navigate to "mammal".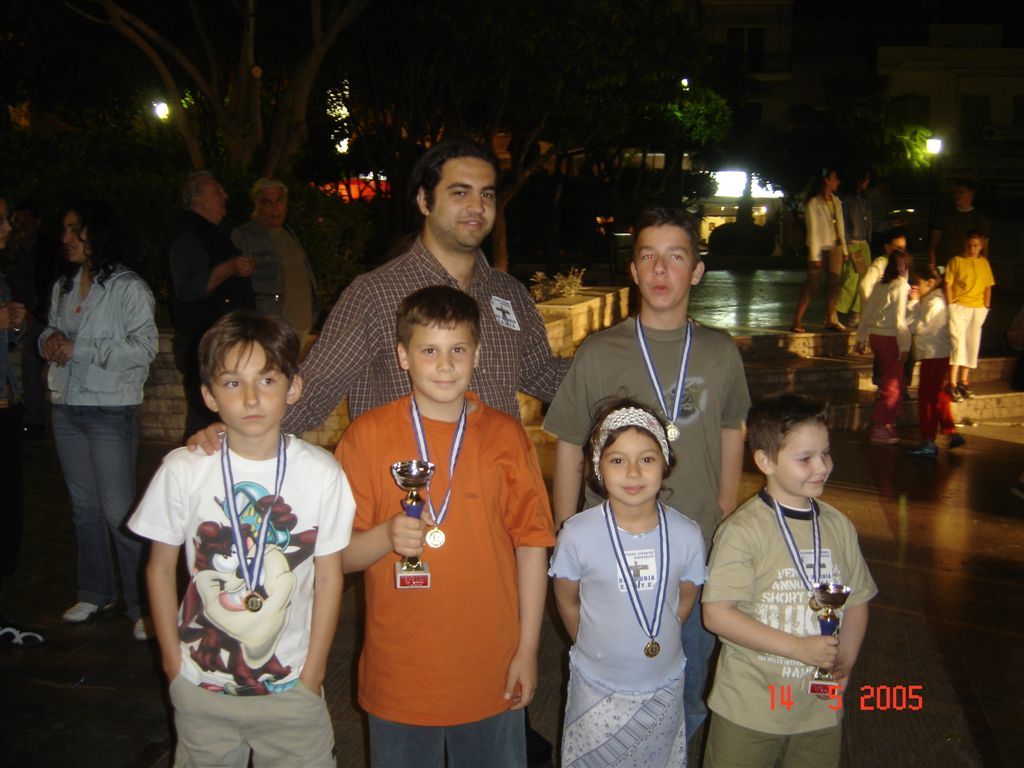
Navigation target: x1=0, y1=194, x2=30, y2=656.
